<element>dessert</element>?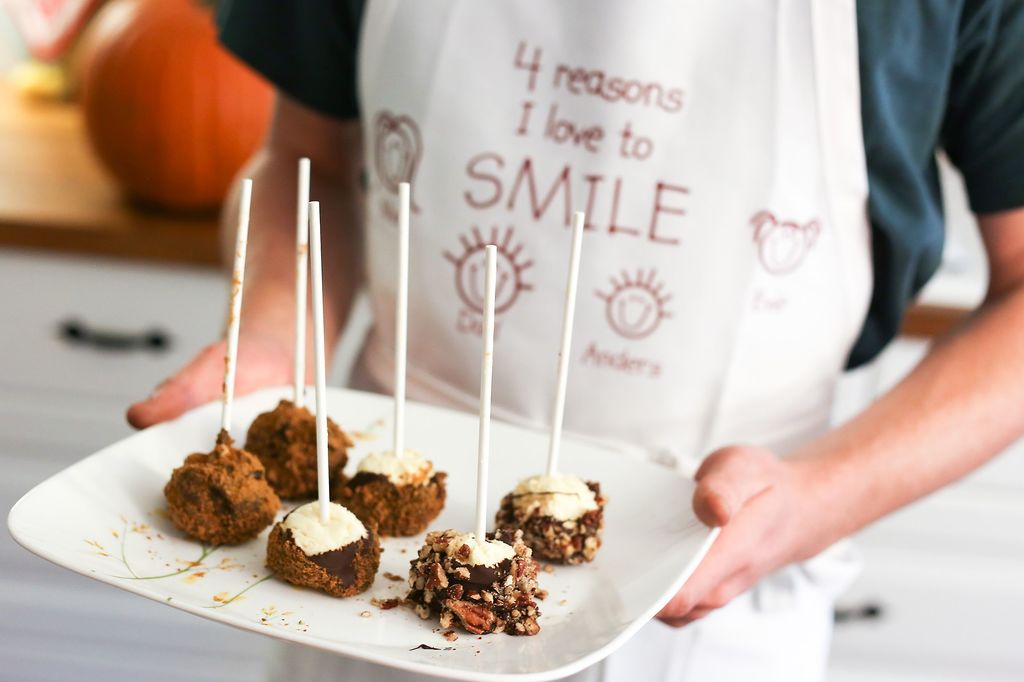
<box>263,387,330,497</box>
